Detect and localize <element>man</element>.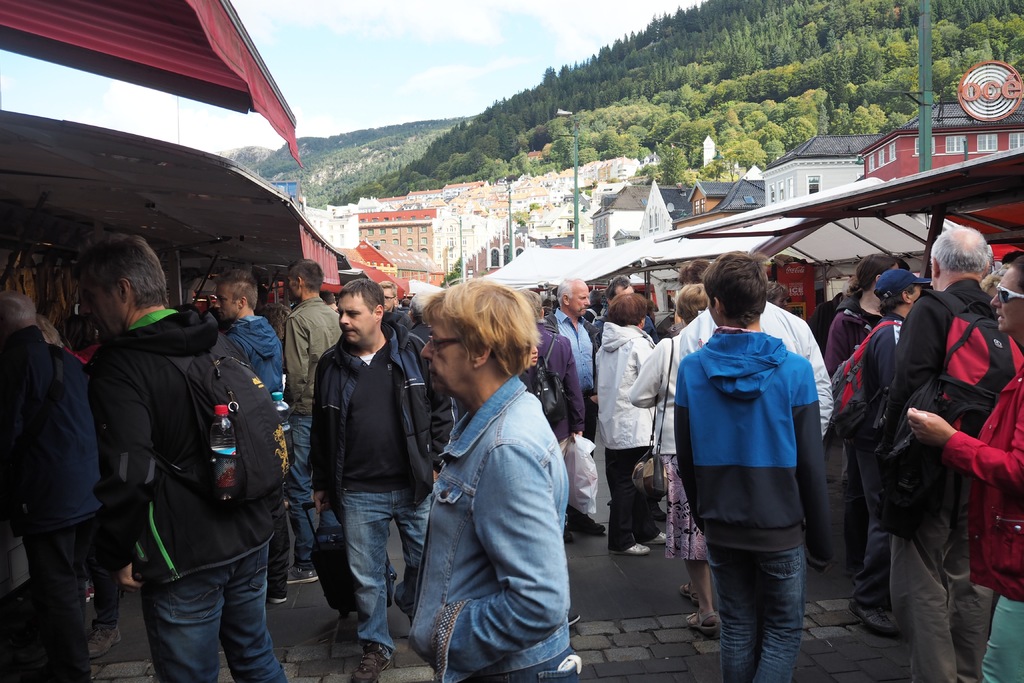
Localized at left=878, top=224, right=1023, bottom=682.
